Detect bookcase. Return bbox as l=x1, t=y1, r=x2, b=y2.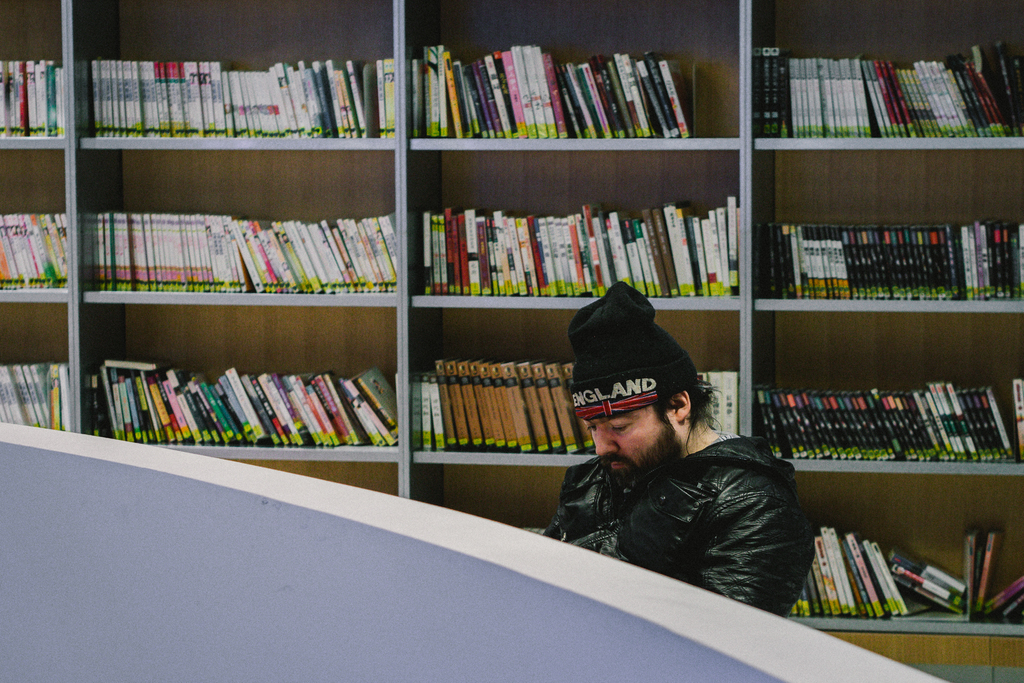
l=0, t=0, r=1023, b=641.
